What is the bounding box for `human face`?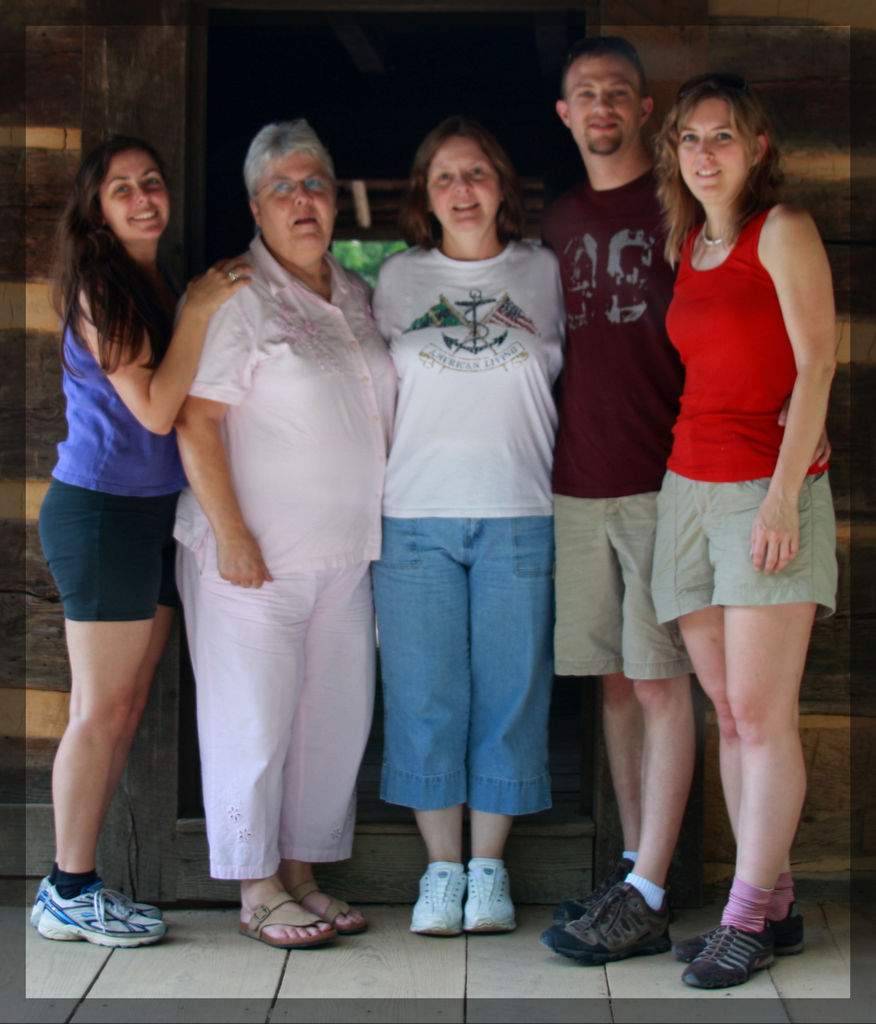
bbox=[418, 127, 497, 236].
